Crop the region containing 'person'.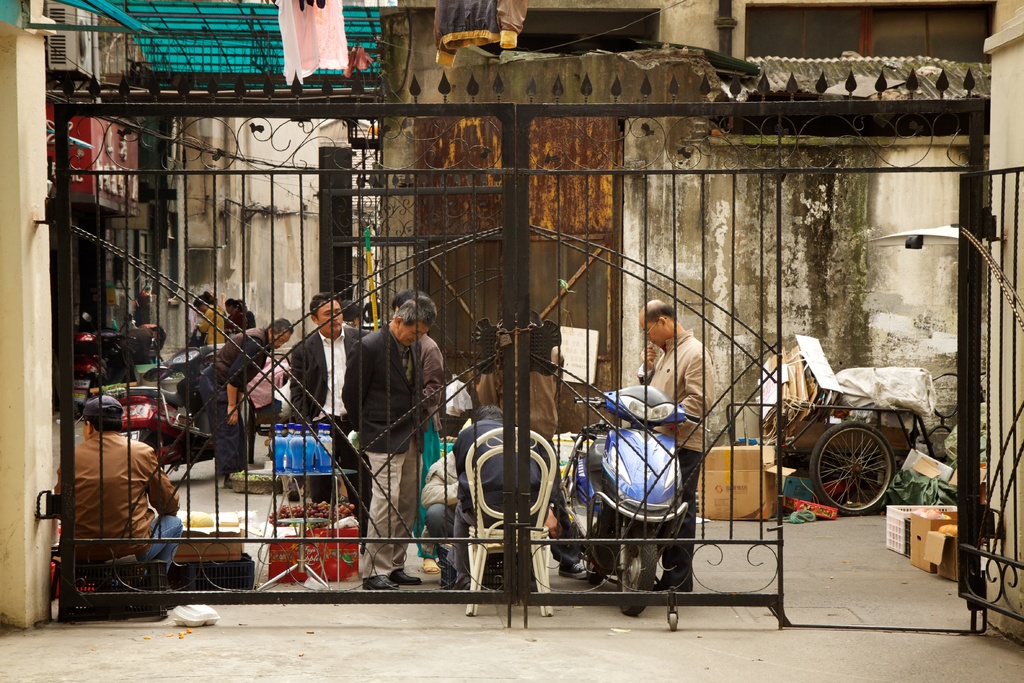
Crop region: {"x1": 636, "y1": 302, "x2": 717, "y2": 597}.
